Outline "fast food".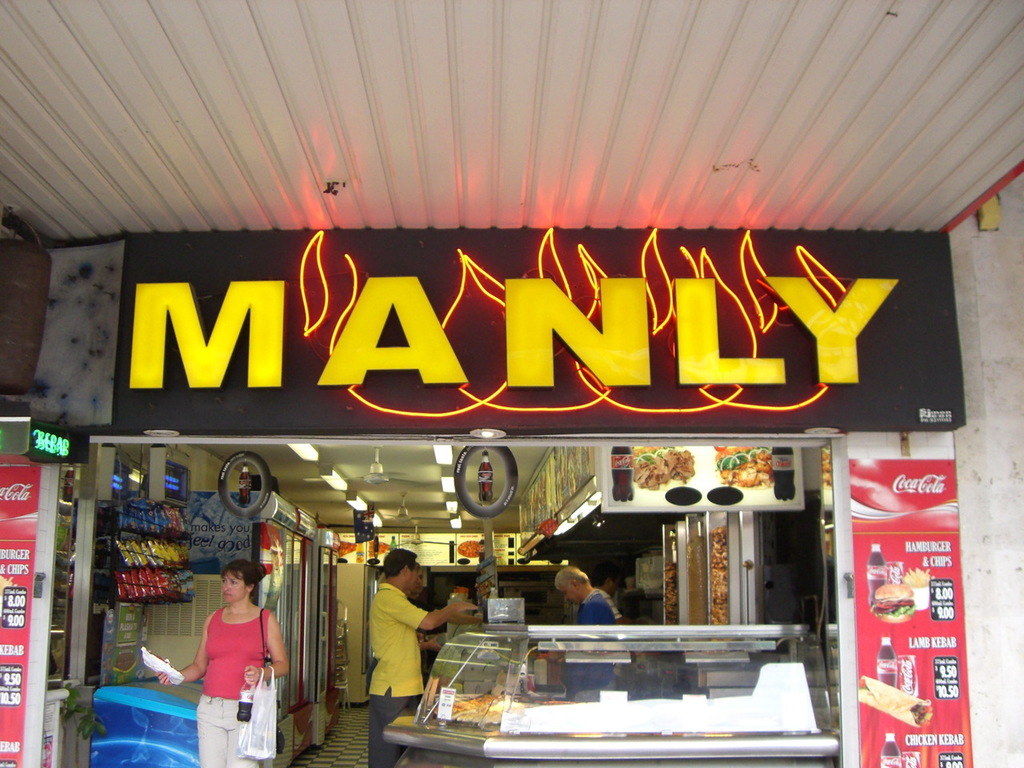
Outline: bbox=[339, 540, 359, 558].
